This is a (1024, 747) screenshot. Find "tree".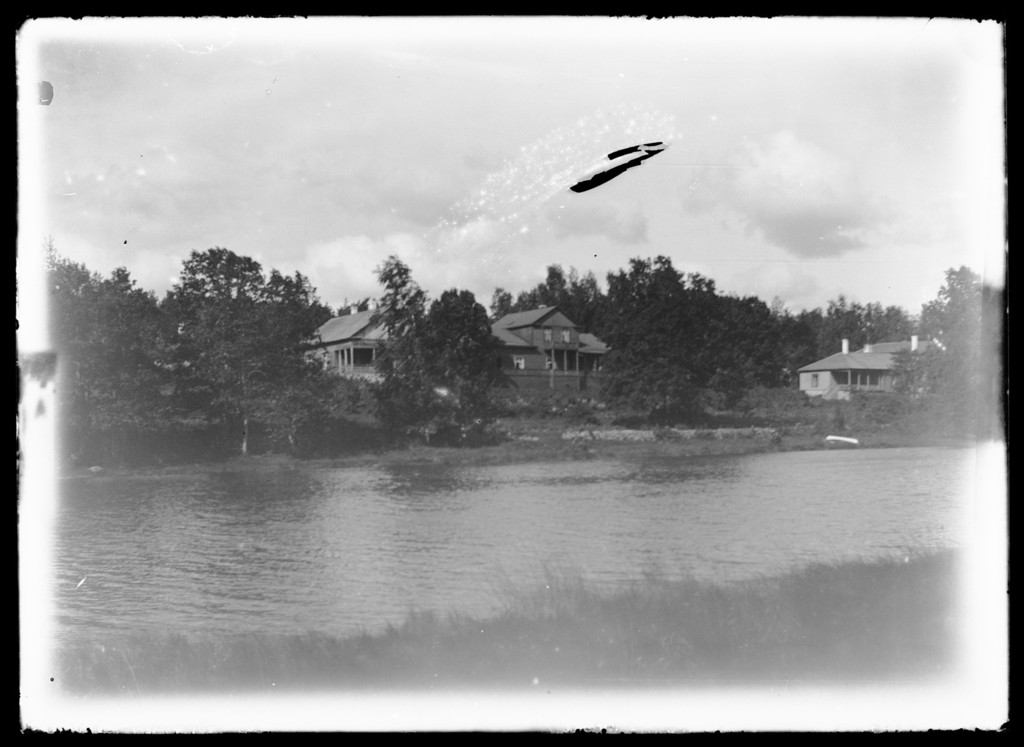
Bounding box: x1=370, y1=257, x2=436, y2=420.
